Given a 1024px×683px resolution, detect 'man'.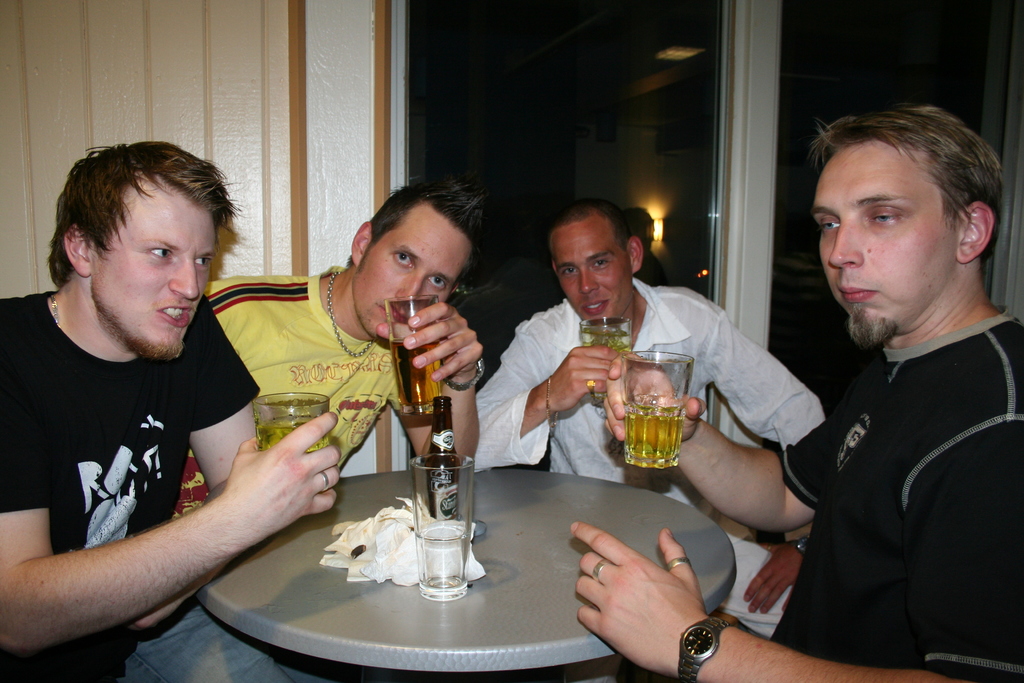
Rect(170, 170, 481, 525).
